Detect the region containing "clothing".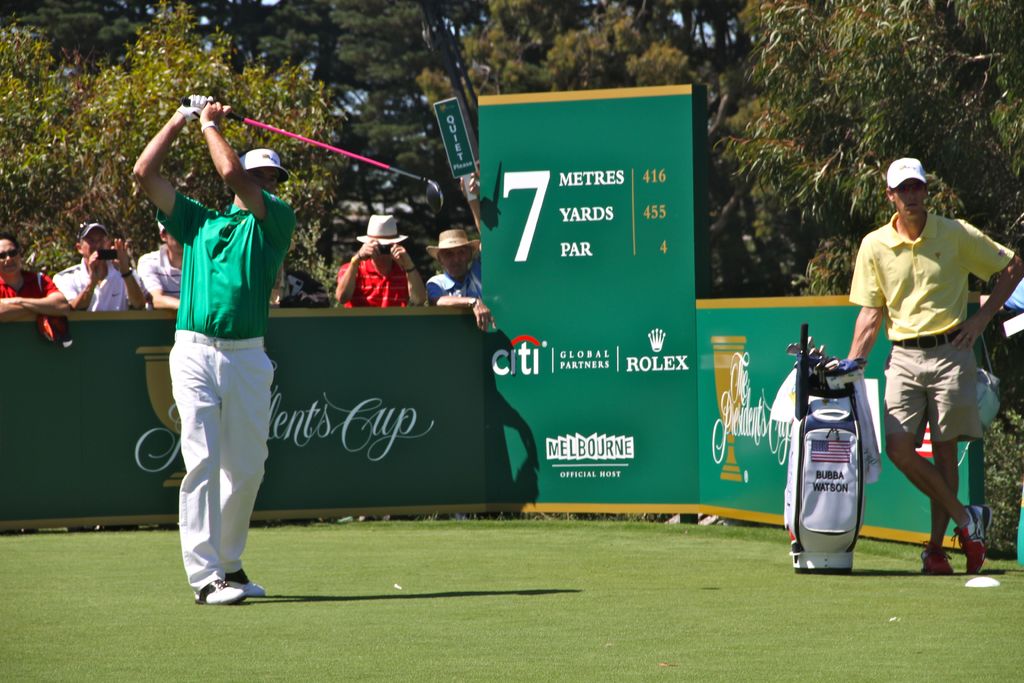
158:180:254:591.
